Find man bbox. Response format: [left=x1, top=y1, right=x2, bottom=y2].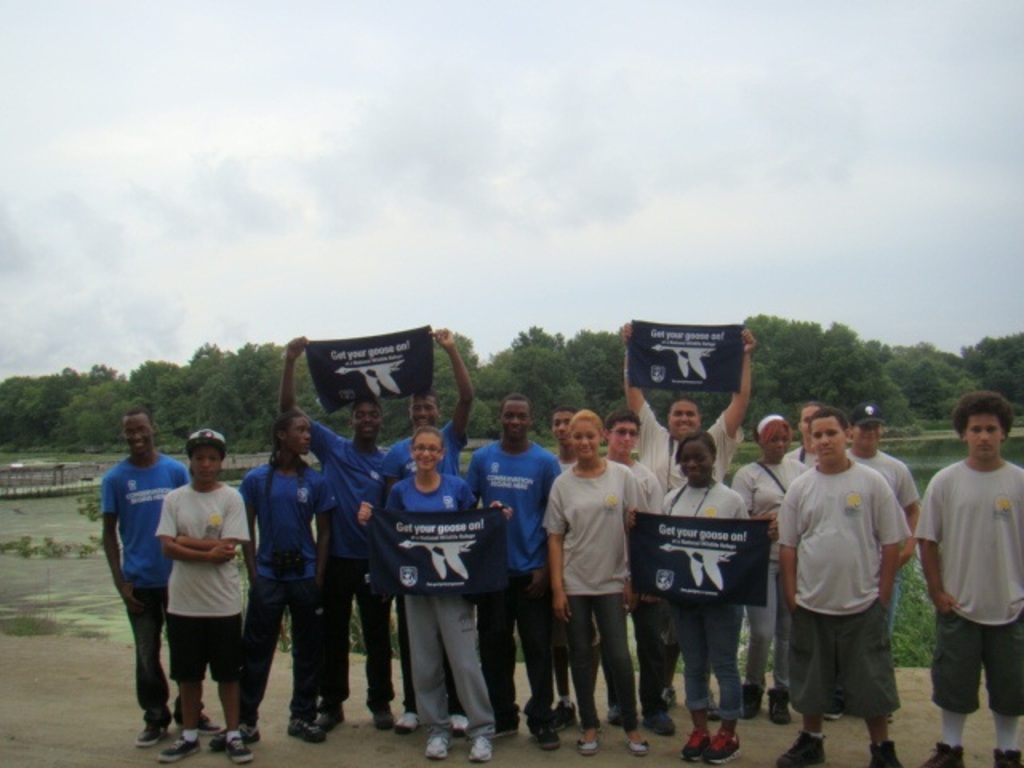
[left=813, top=405, right=920, bottom=726].
